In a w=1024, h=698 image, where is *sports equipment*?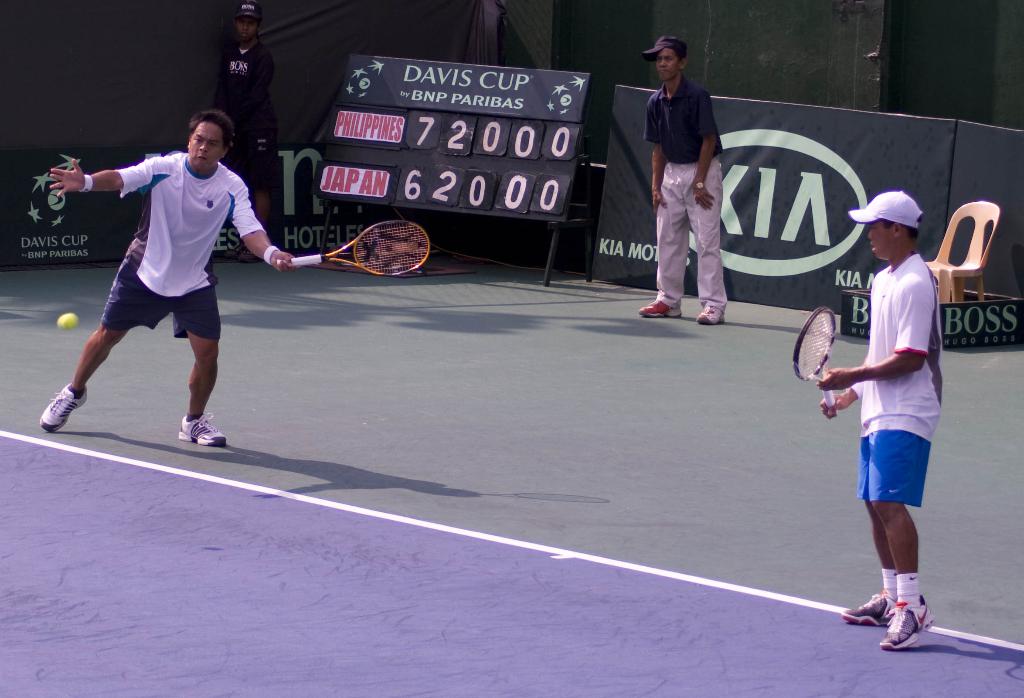
<region>840, 587, 889, 625</region>.
